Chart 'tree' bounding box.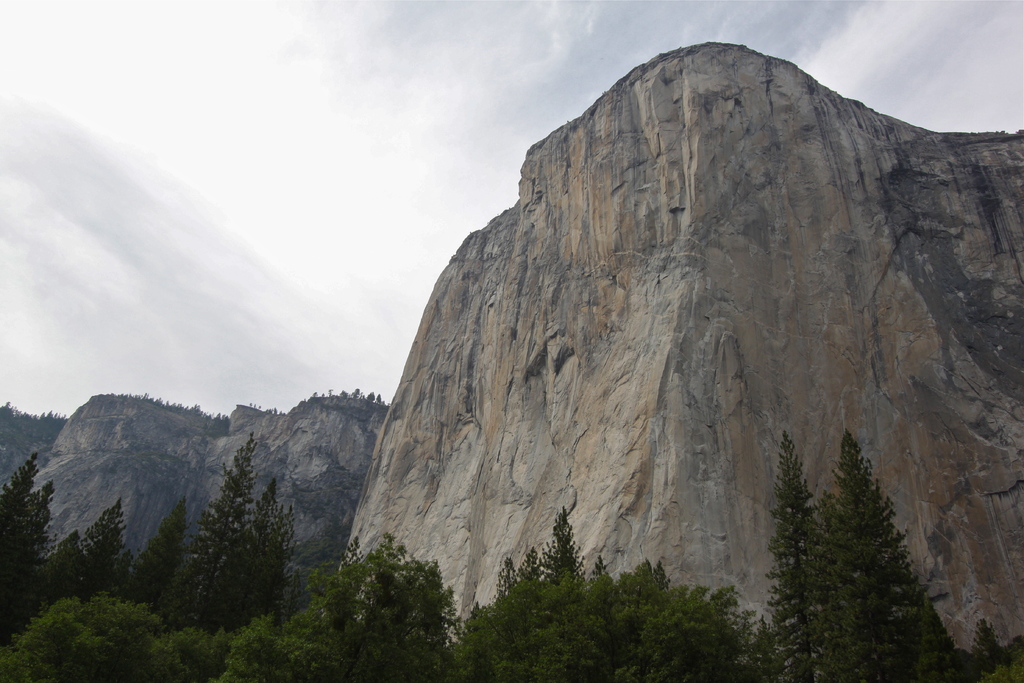
Charted: pyautogui.locateOnScreen(536, 506, 582, 682).
